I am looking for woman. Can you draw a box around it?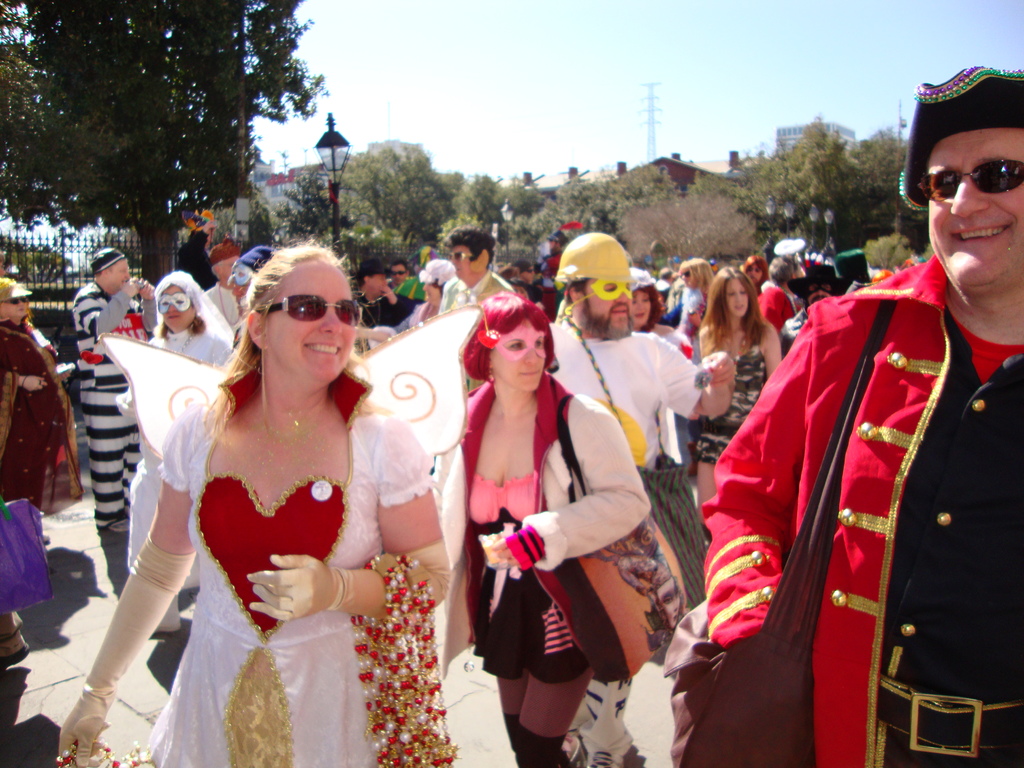
Sure, the bounding box is <bbox>739, 254, 769, 294</bbox>.
